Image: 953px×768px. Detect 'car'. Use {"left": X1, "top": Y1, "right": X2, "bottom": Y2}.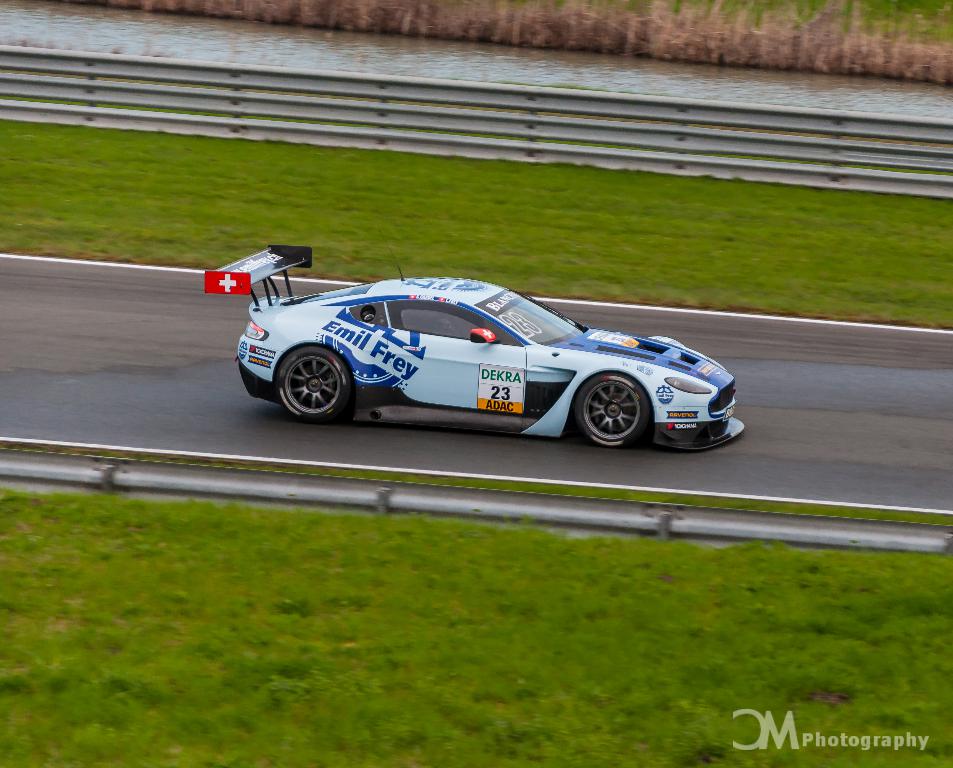
{"left": 197, "top": 226, "right": 752, "bottom": 455}.
